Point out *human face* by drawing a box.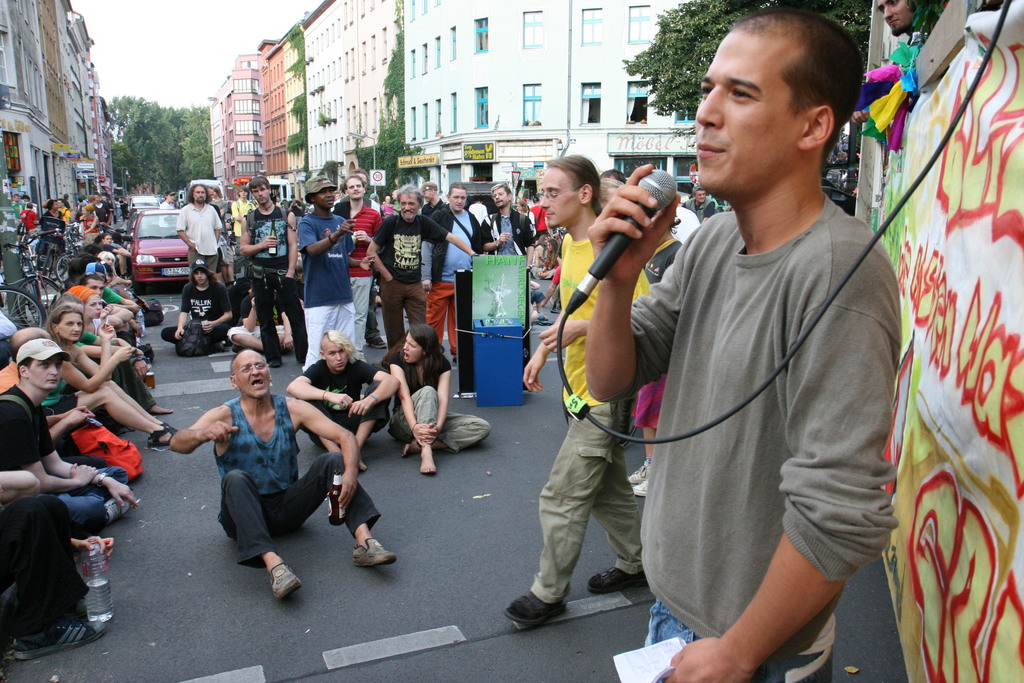
<region>195, 186, 210, 206</region>.
